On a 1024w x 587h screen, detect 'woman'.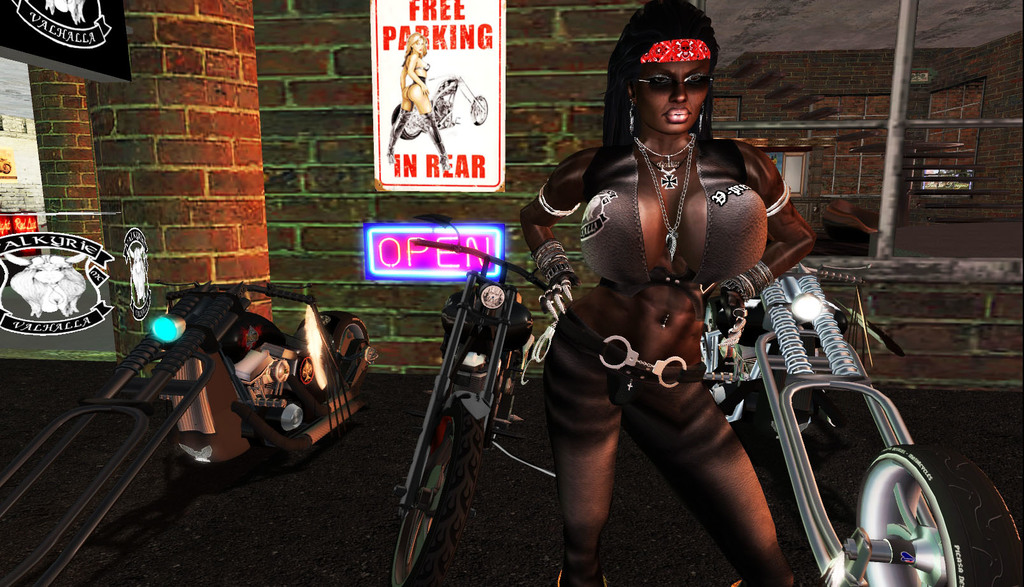
[387, 25, 446, 172].
